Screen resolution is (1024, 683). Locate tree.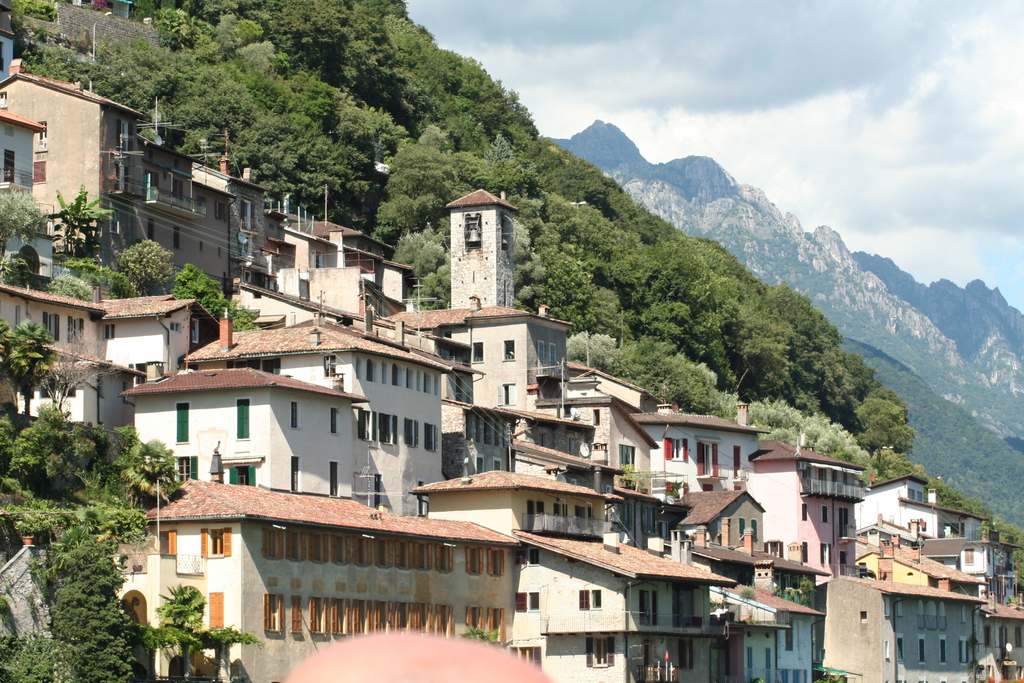
339 7 393 112.
